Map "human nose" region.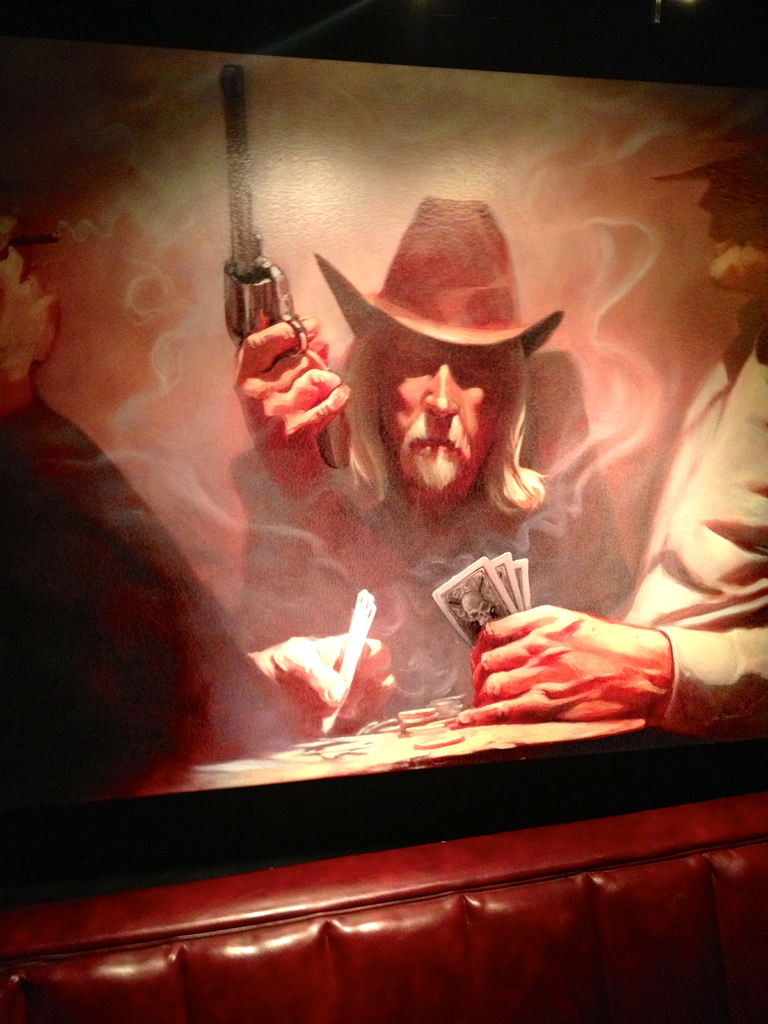
Mapped to 422/361/460/415.
